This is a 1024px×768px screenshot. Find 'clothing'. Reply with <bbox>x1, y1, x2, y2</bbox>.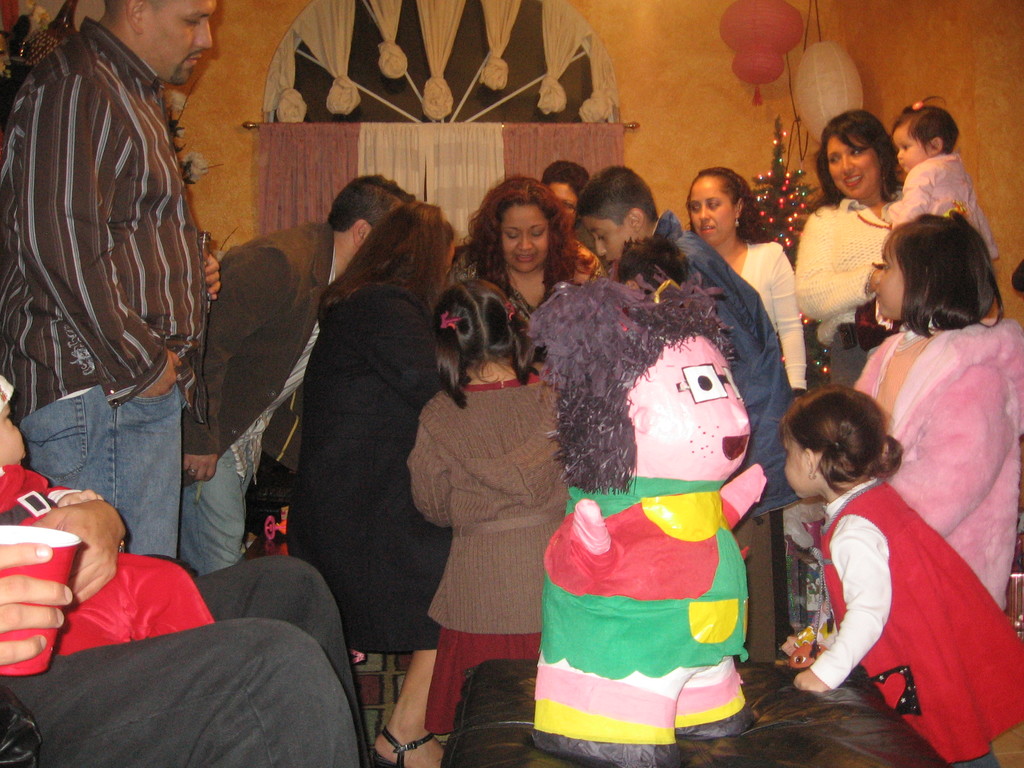
<bbox>410, 356, 570, 735</bbox>.
